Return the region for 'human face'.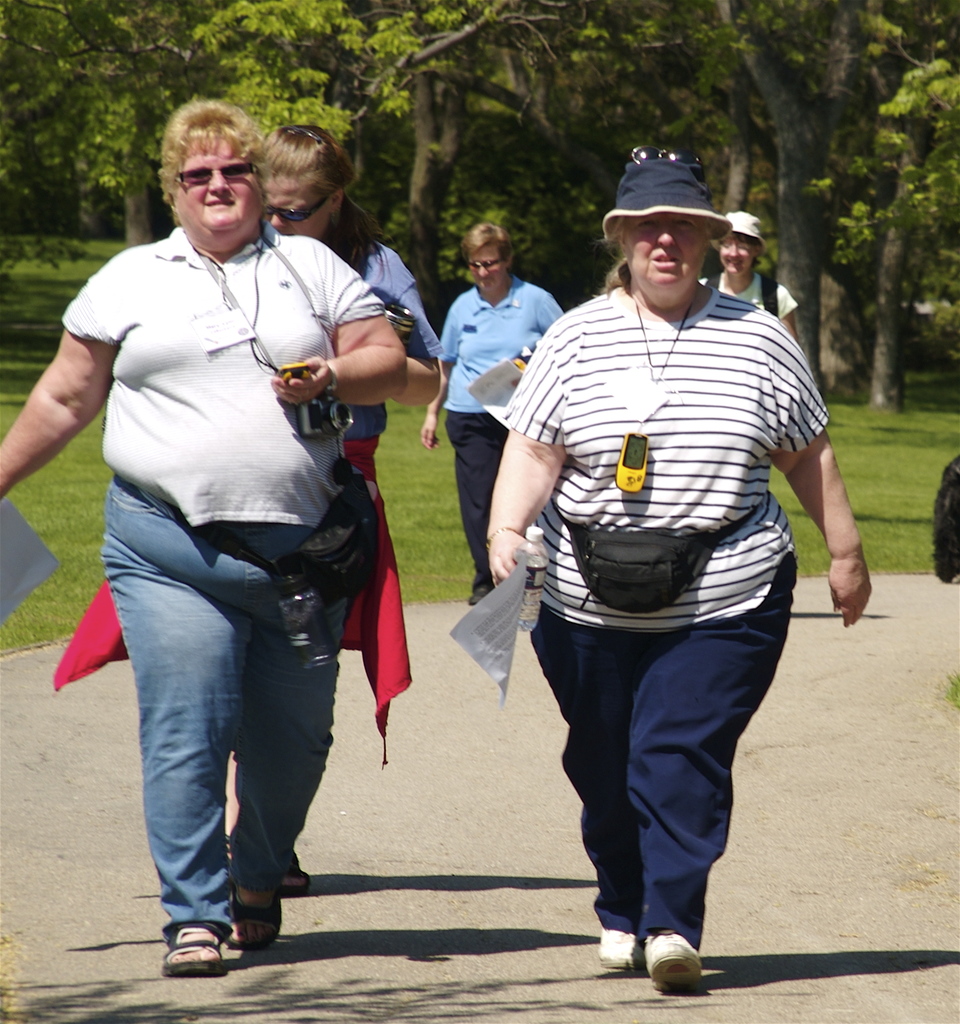
<bbox>620, 216, 701, 301</bbox>.
